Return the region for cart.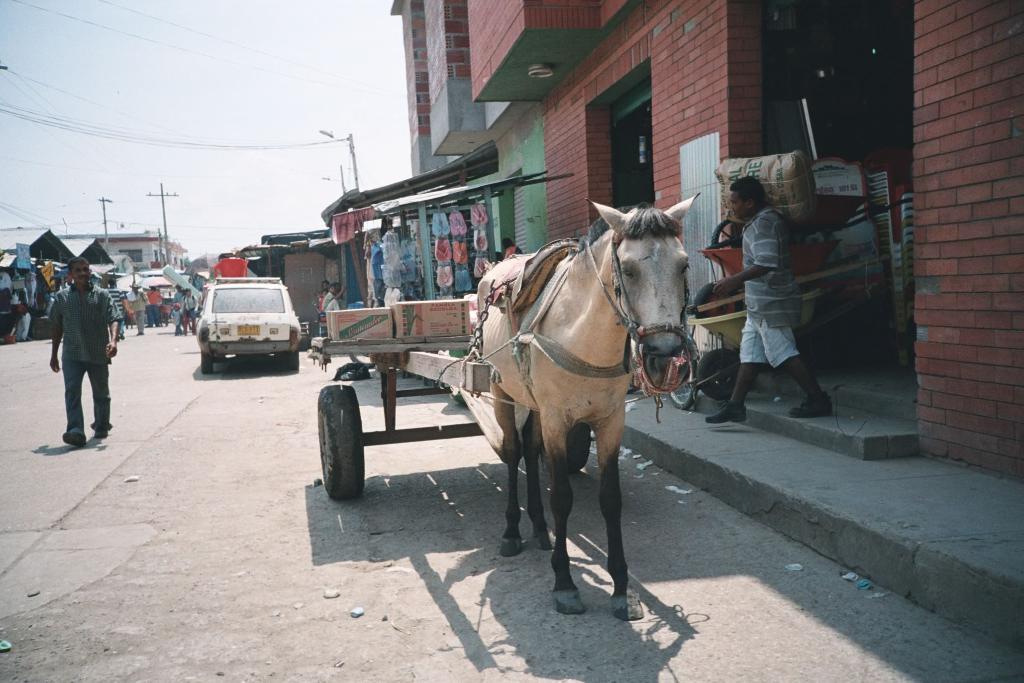
[708, 191, 915, 252].
